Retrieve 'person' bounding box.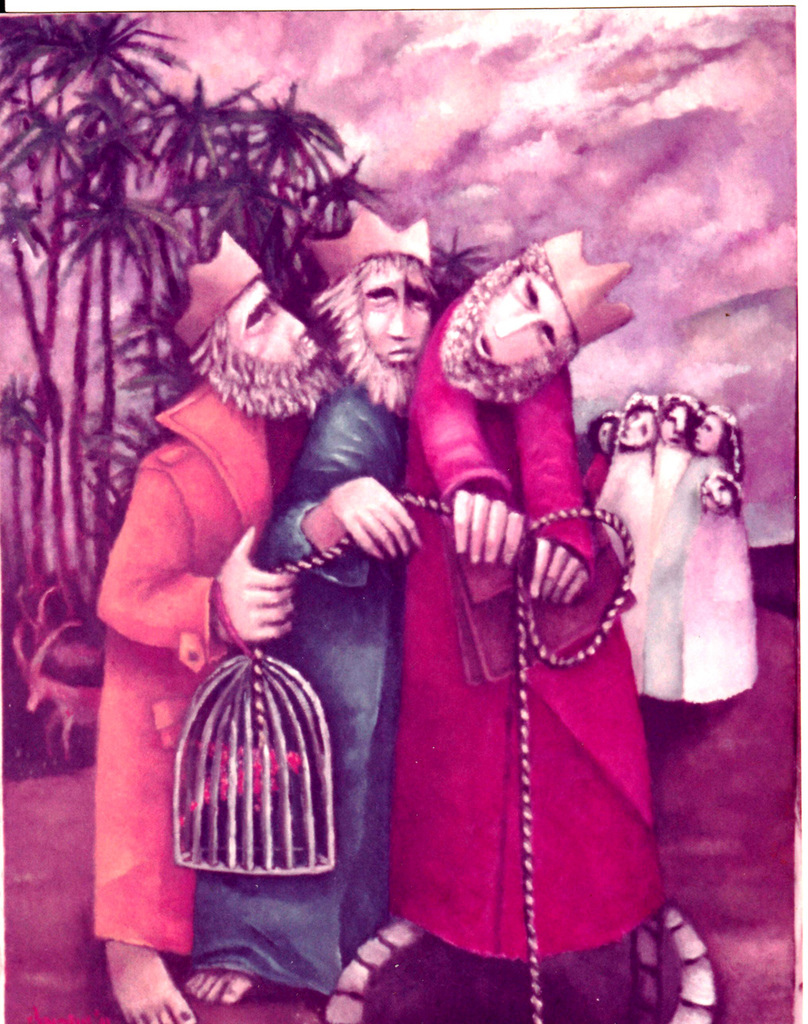
Bounding box: [90,238,348,1023].
